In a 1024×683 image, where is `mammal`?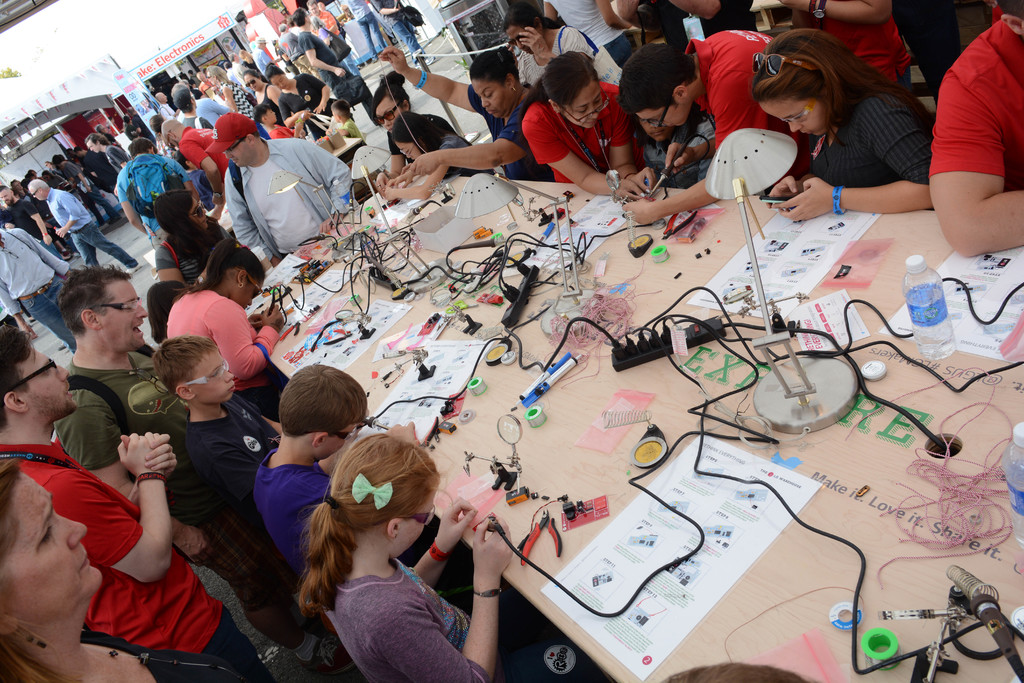
<bbox>54, 273, 191, 464</bbox>.
